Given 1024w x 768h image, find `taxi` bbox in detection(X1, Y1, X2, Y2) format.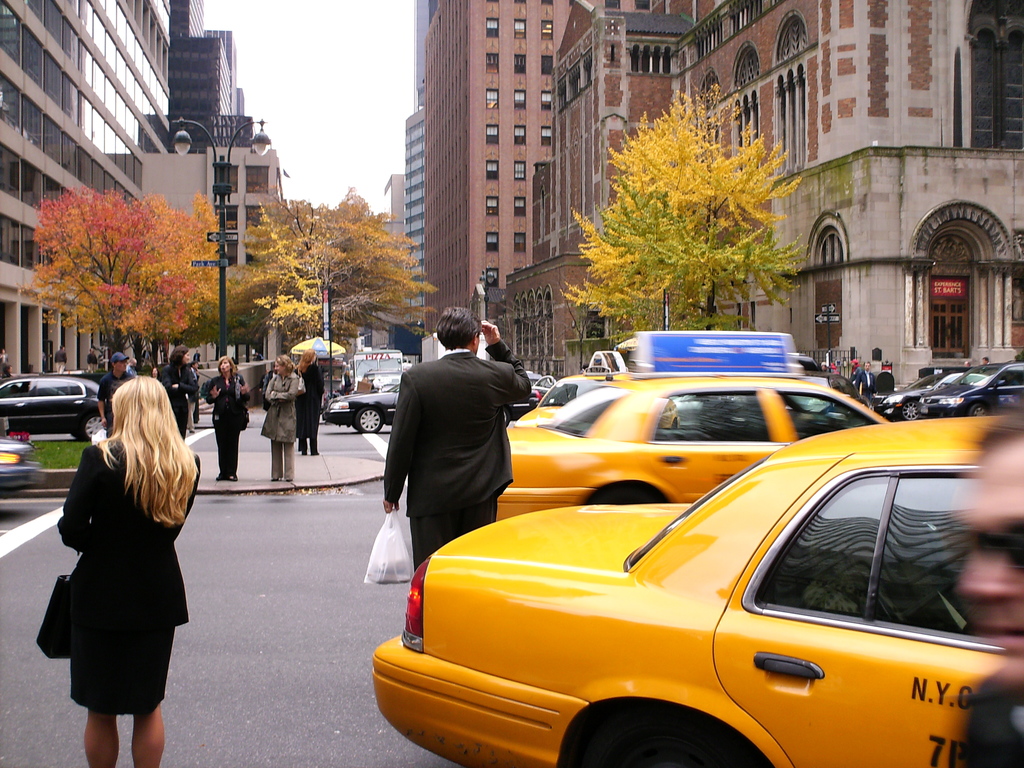
detection(367, 409, 1019, 767).
